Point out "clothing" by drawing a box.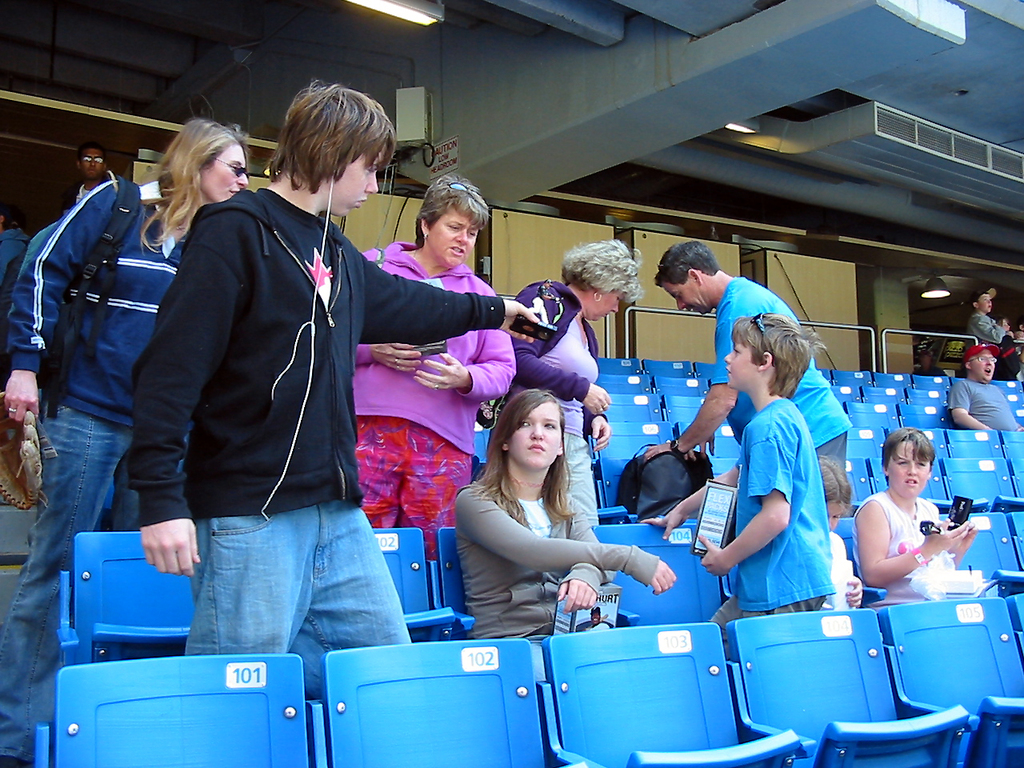
128:184:506:698.
